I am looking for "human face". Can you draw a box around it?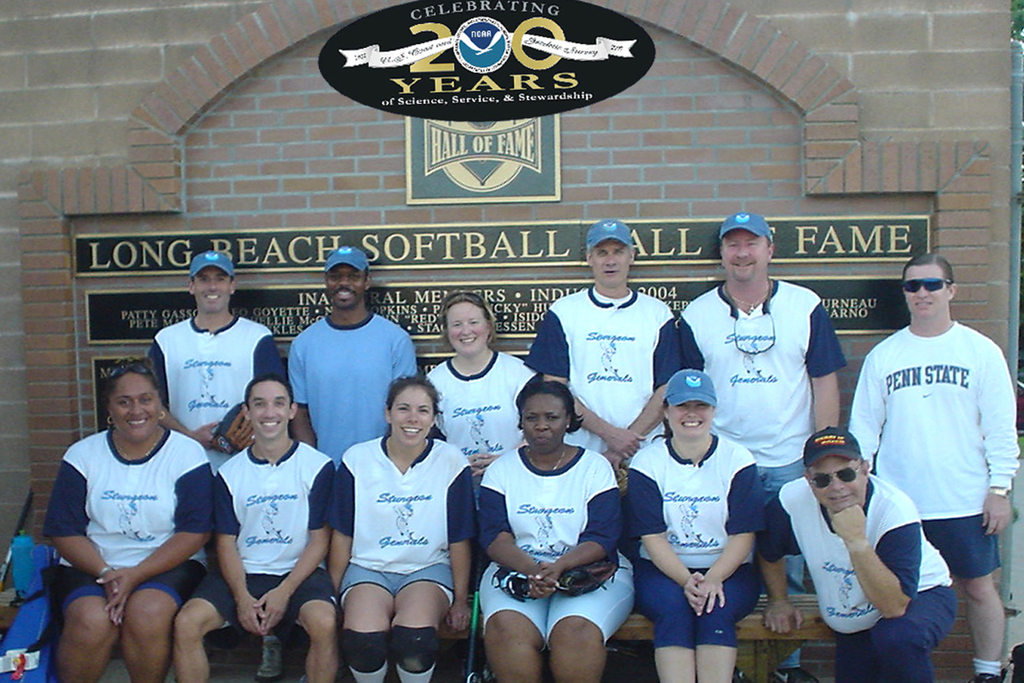
Sure, the bounding box is l=520, t=393, r=568, b=452.
